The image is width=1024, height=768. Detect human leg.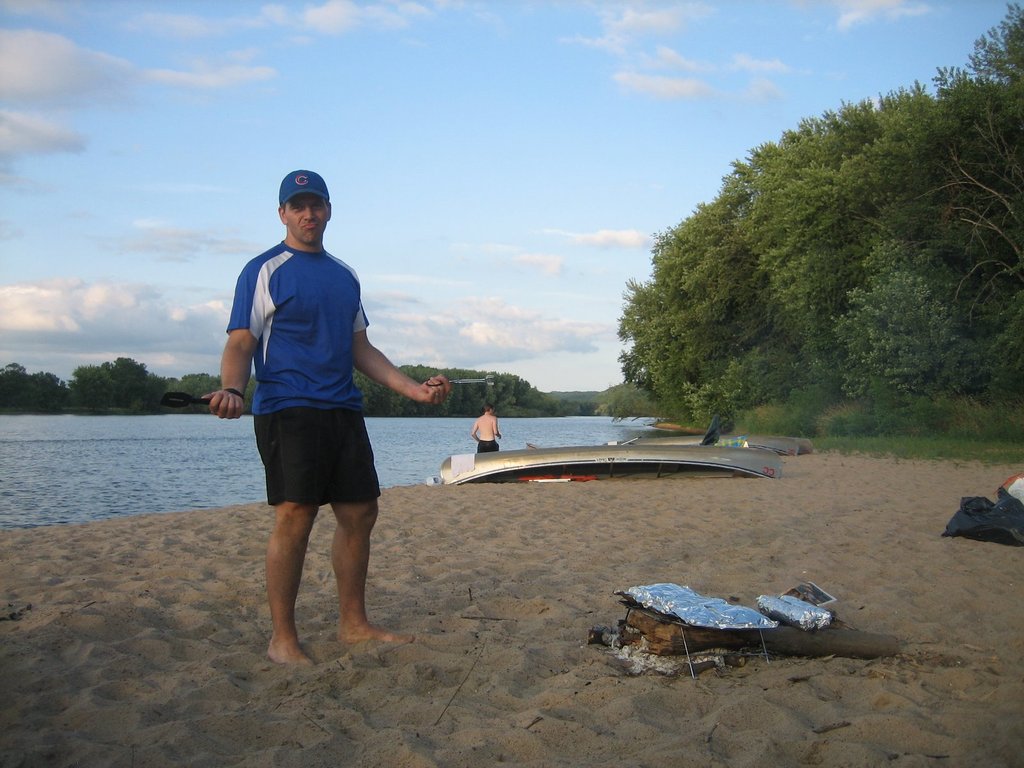
Detection: bbox=(263, 408, 312, 675).
